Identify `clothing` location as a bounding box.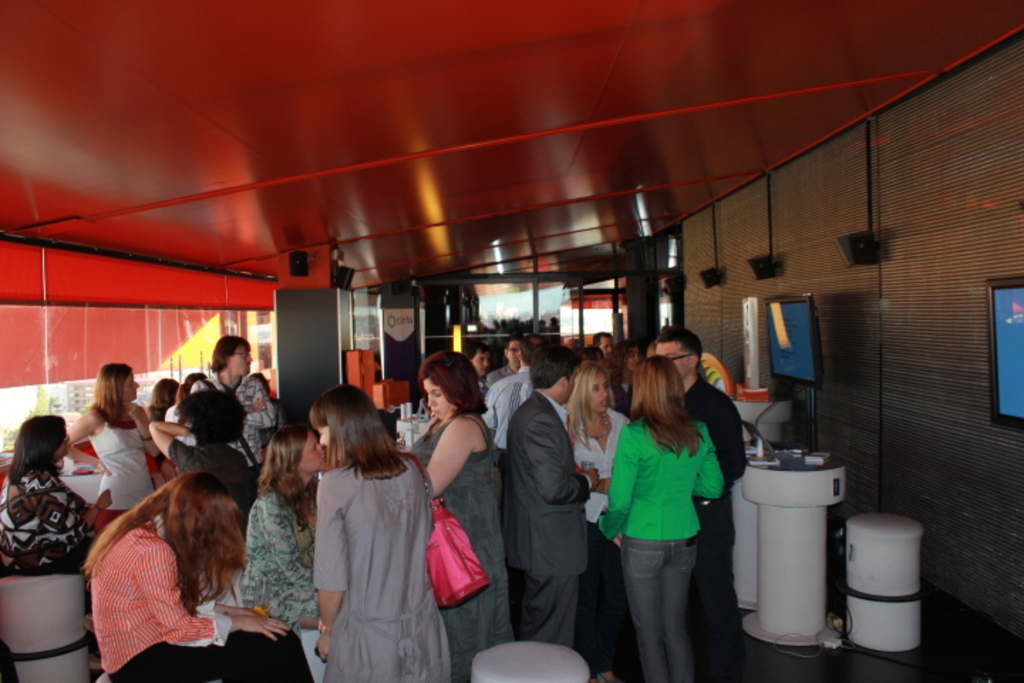
[x1=171, y1=447, x2=253, y2=497].
